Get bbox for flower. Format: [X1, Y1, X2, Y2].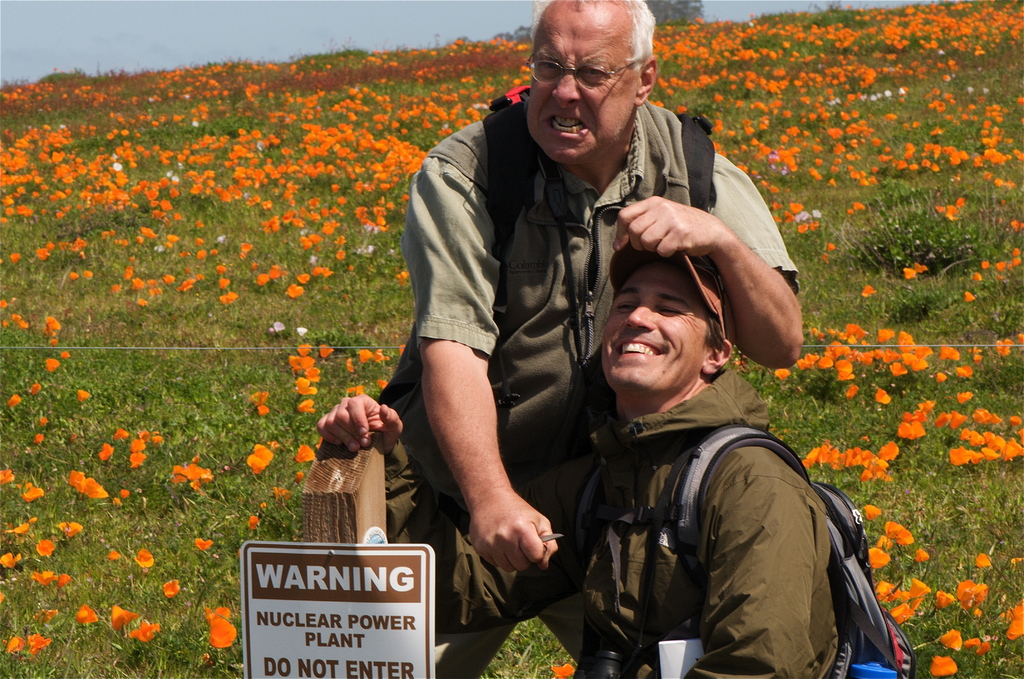
[130, 547, 160, 568].
